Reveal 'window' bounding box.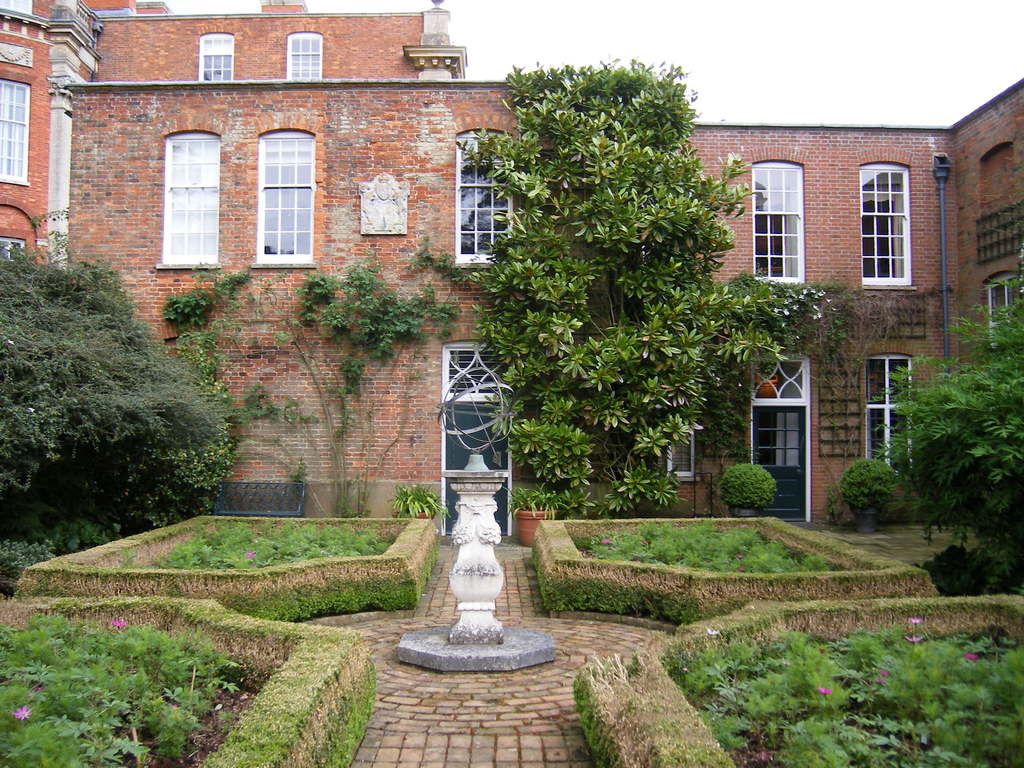
Revealed: select_region(193, 29, 235, 84).
